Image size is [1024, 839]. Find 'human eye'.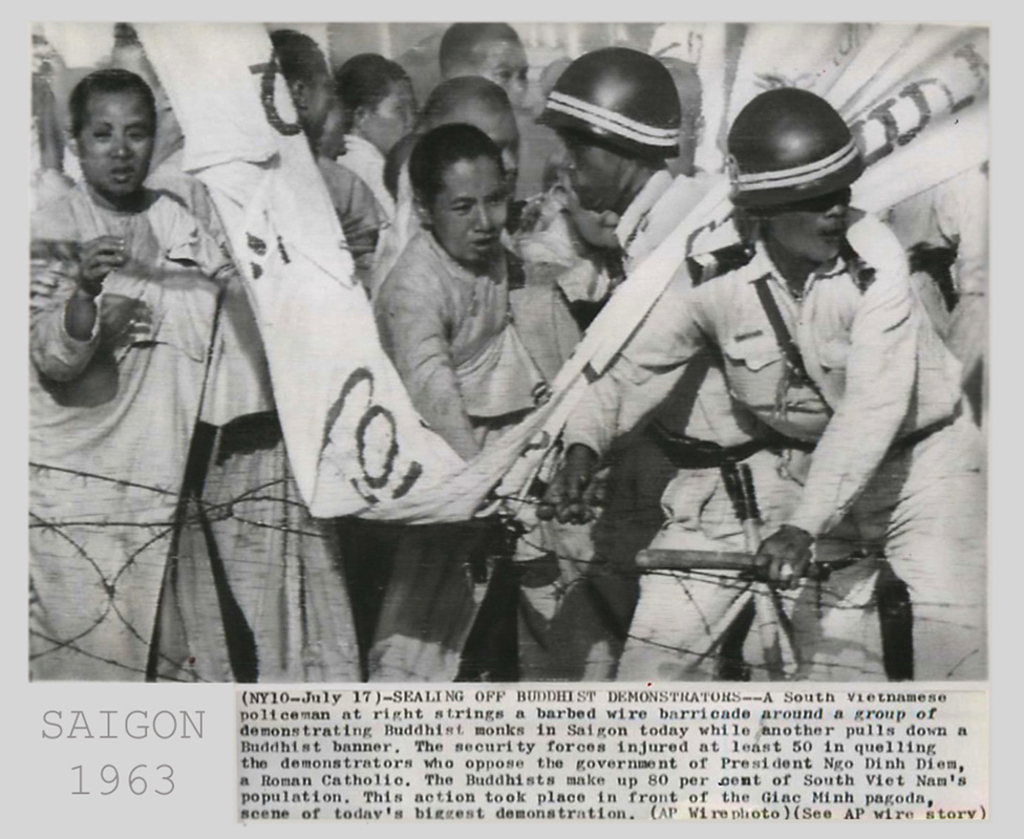
crop(487, 196, 505, 210).
